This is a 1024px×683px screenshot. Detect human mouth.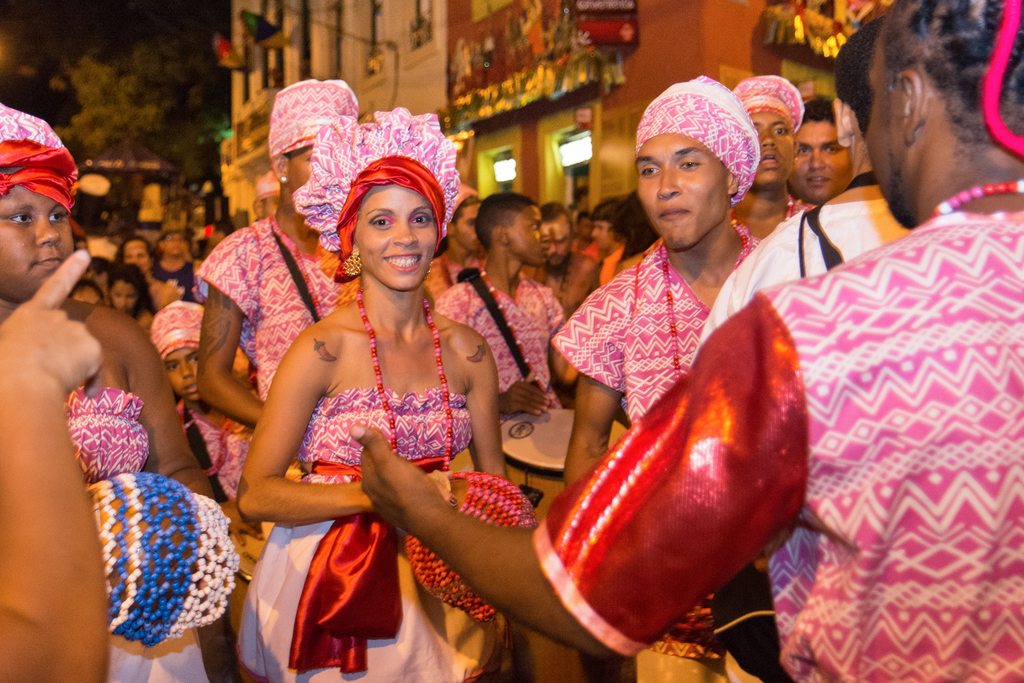
388 254 428 268.
